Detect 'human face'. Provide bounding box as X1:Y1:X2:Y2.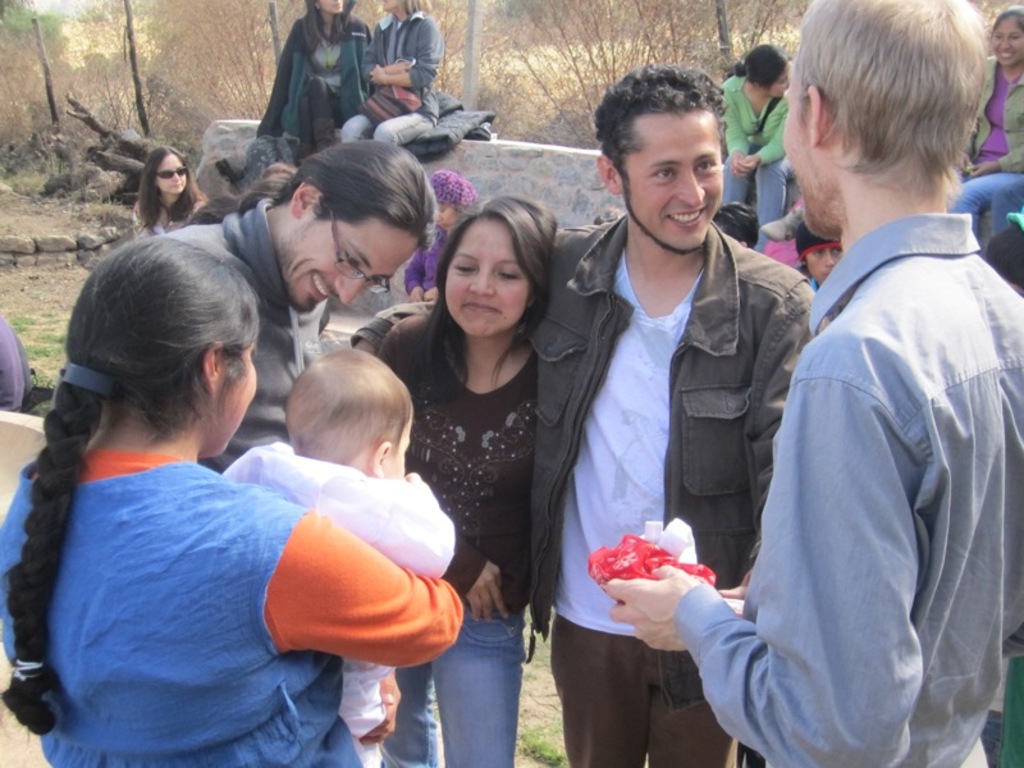
621:110:723:250.
